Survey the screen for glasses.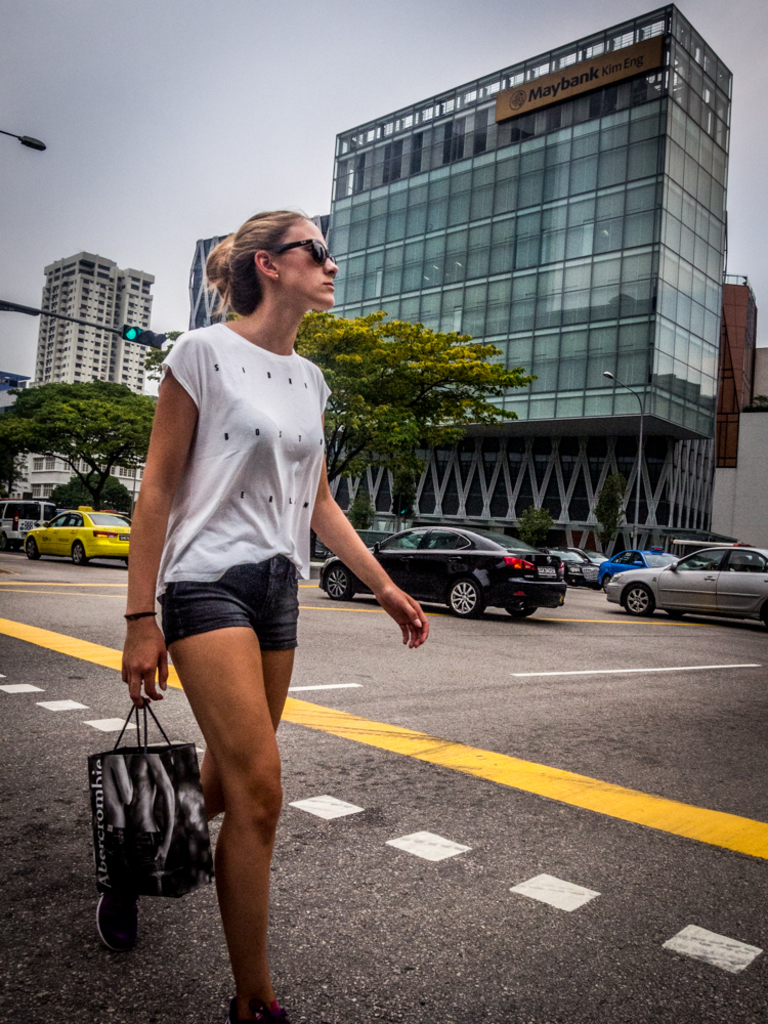
Survey found: 251, 239, 336, 272.
